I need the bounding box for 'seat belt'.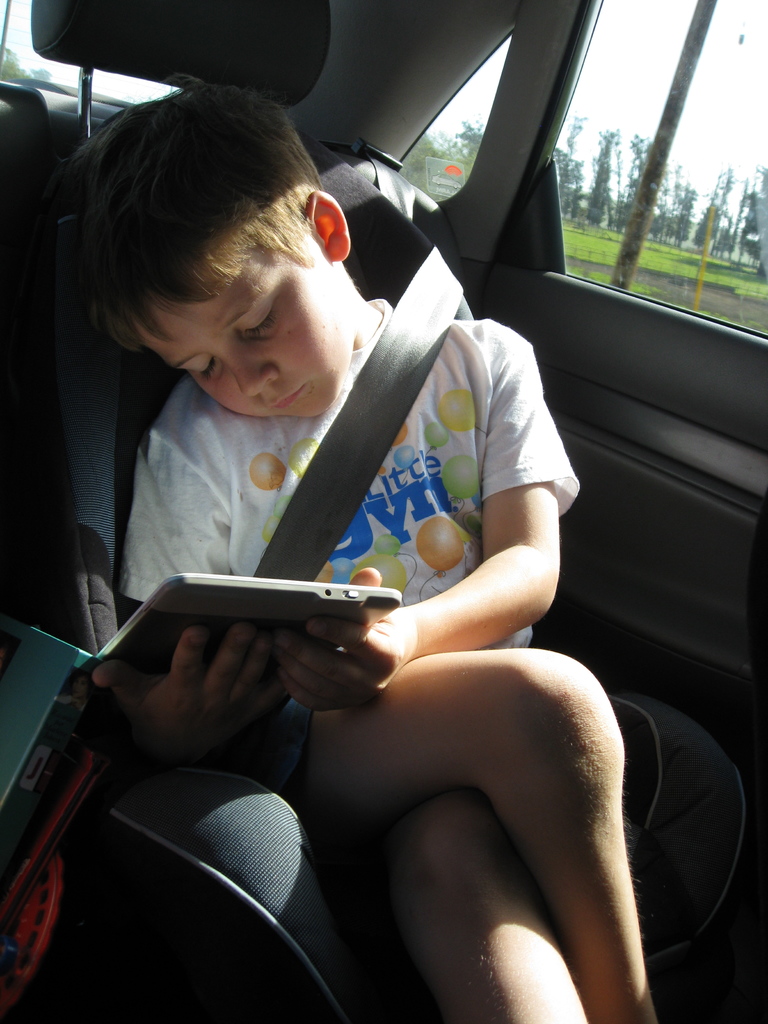
Here it is: x1=249 y1=238 x2=470 y2=575.
